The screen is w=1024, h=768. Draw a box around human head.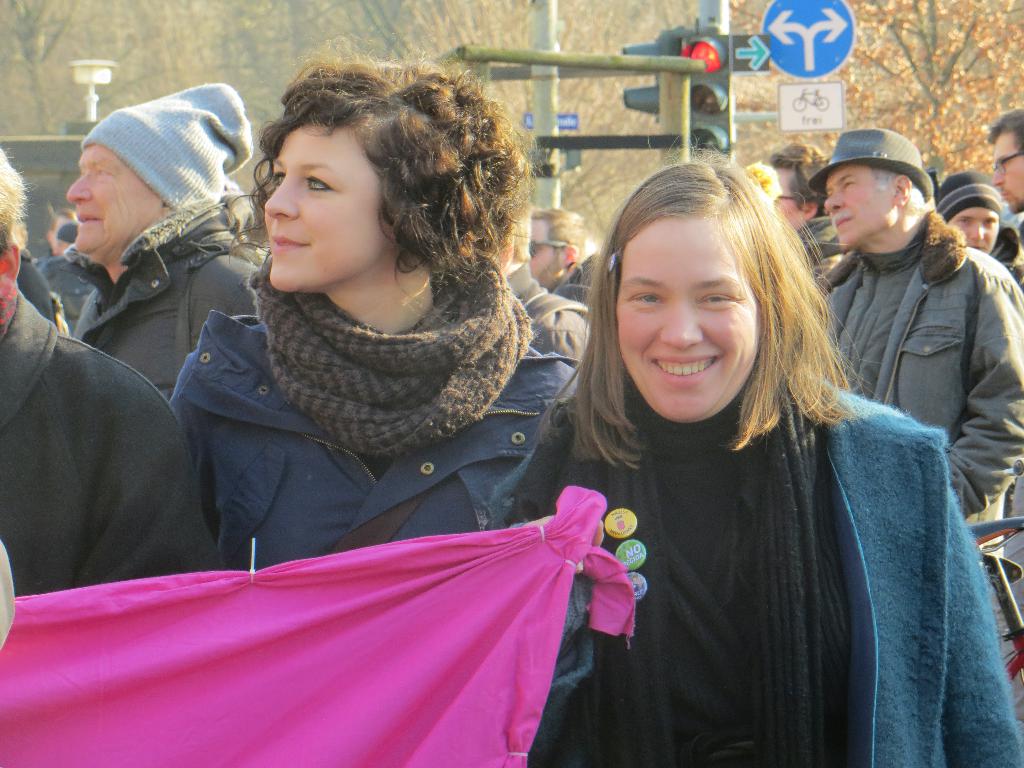
(44, 77, 232, 293).
